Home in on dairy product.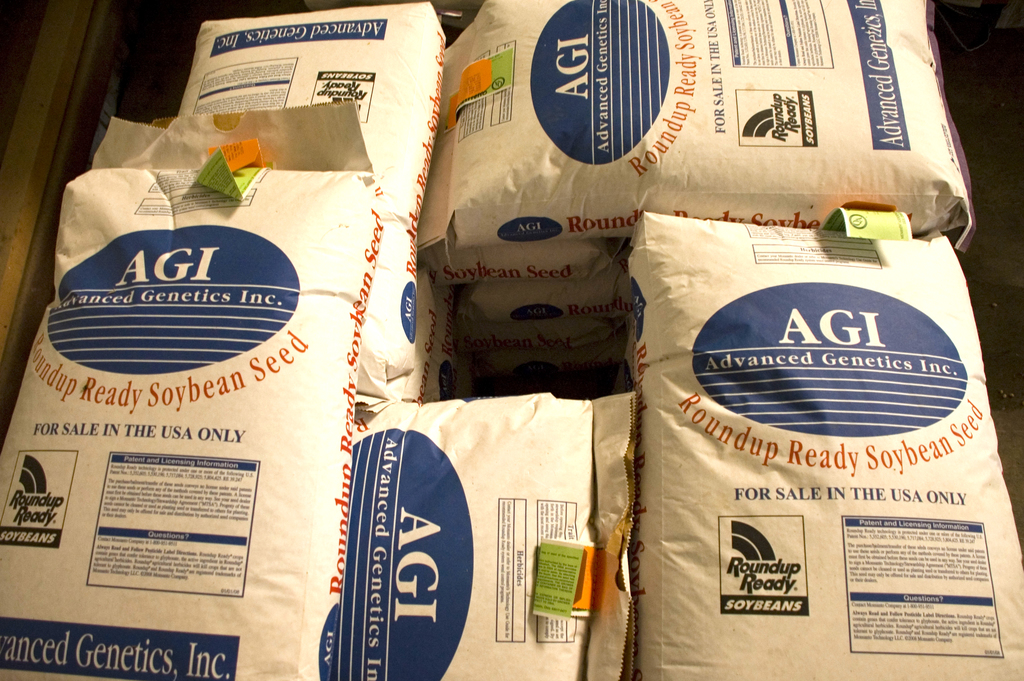
Homed in at 619 217 1023 680.
